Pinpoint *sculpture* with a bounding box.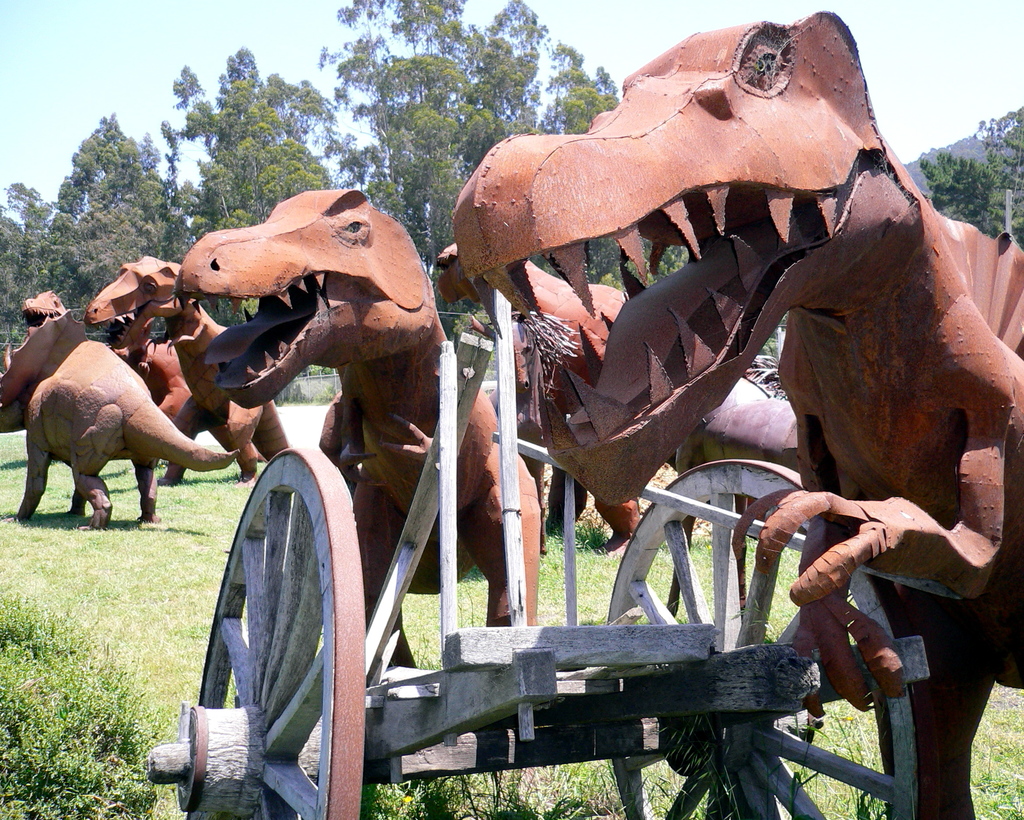
[left=0, top=306, right=239, bottom=536].
